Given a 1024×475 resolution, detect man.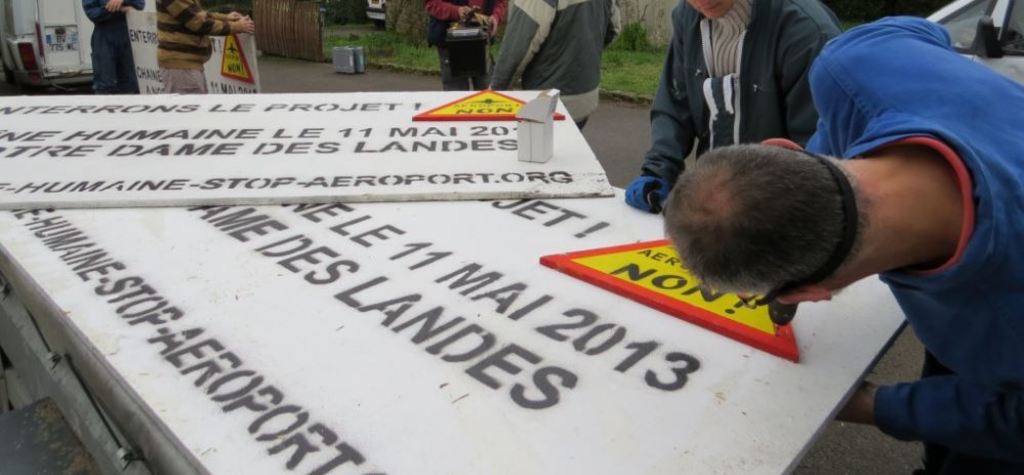
BBox(81, 0, 145, 95).
